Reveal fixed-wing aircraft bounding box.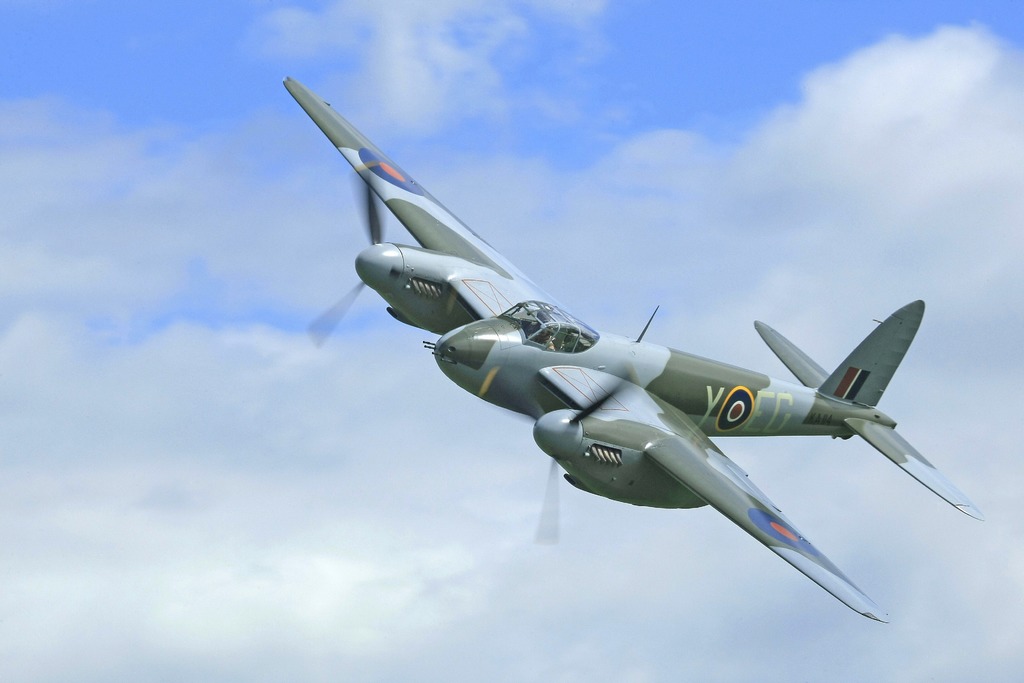
Revealed: BBox(280, 73, 985, 621).
